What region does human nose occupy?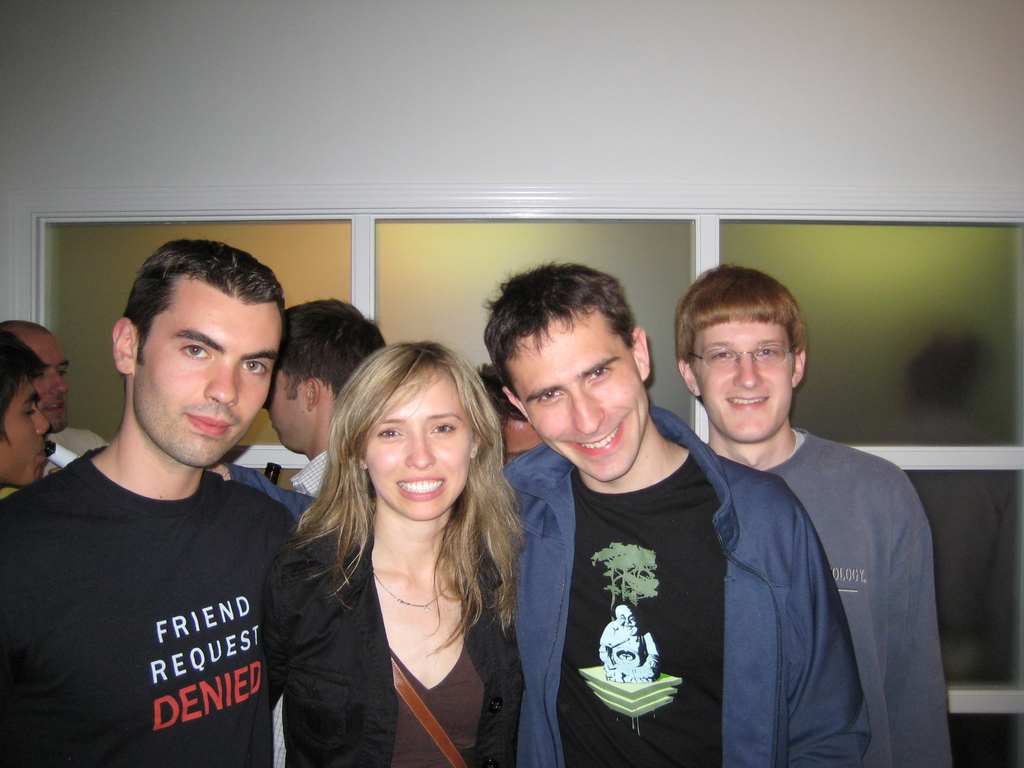
Rect(31, 404, 49, 435).
